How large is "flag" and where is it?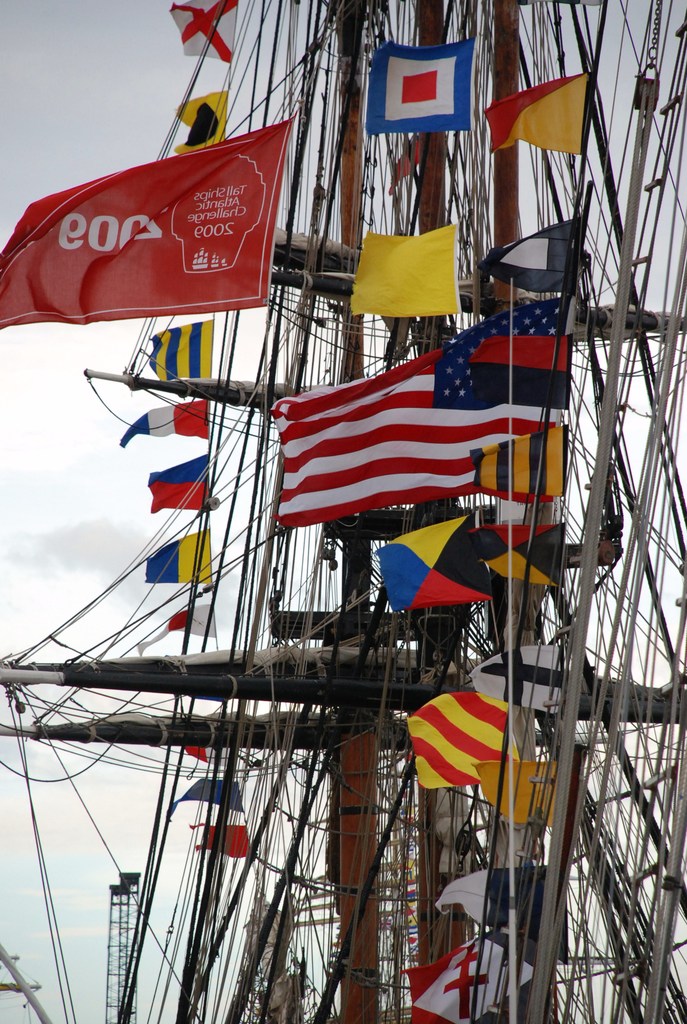
Bounding box: (left=143, top=451, right=216, bottom=512).
